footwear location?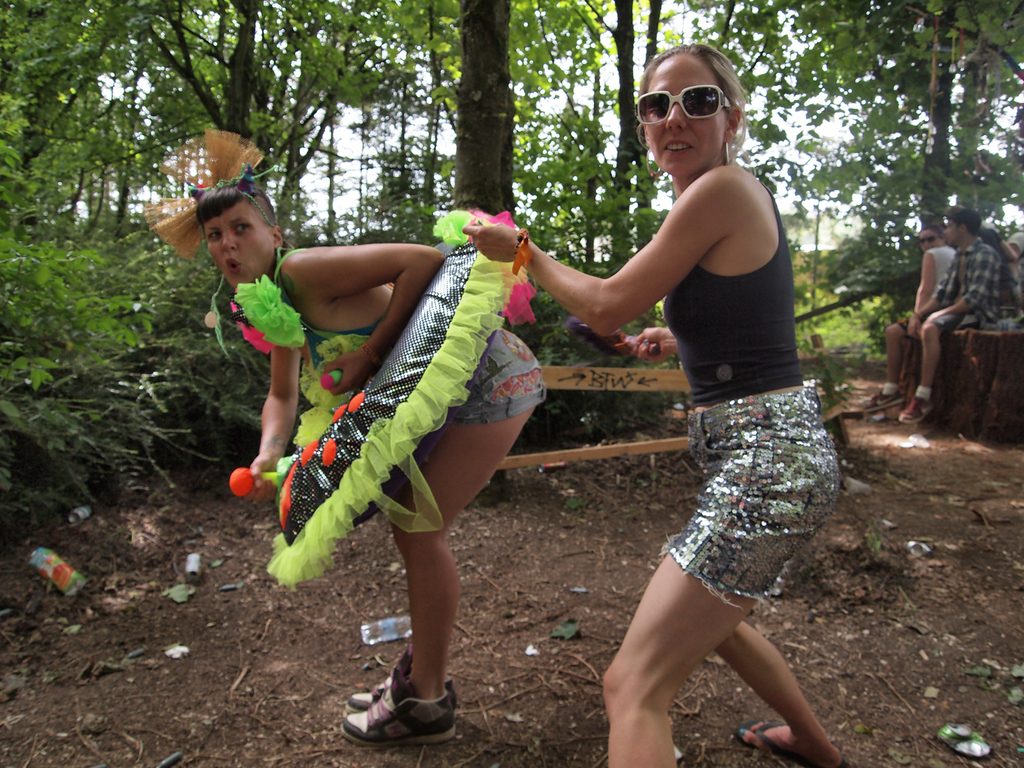
region(734, 718, 846, 767)
